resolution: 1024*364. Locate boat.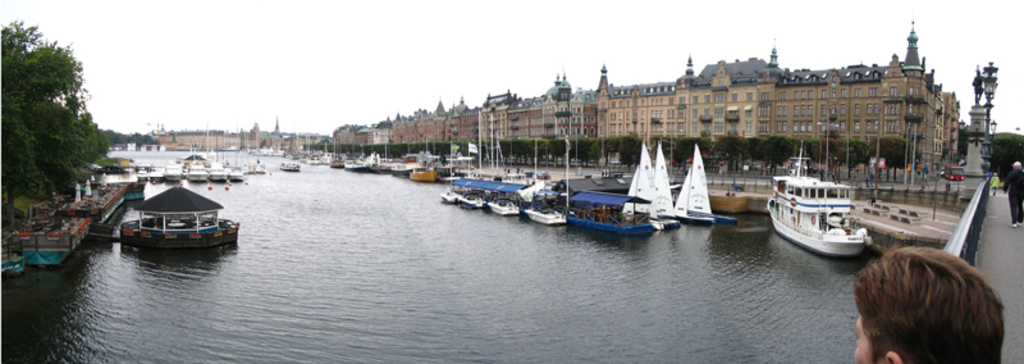
<region>442, 183, 484, 203</region>.
